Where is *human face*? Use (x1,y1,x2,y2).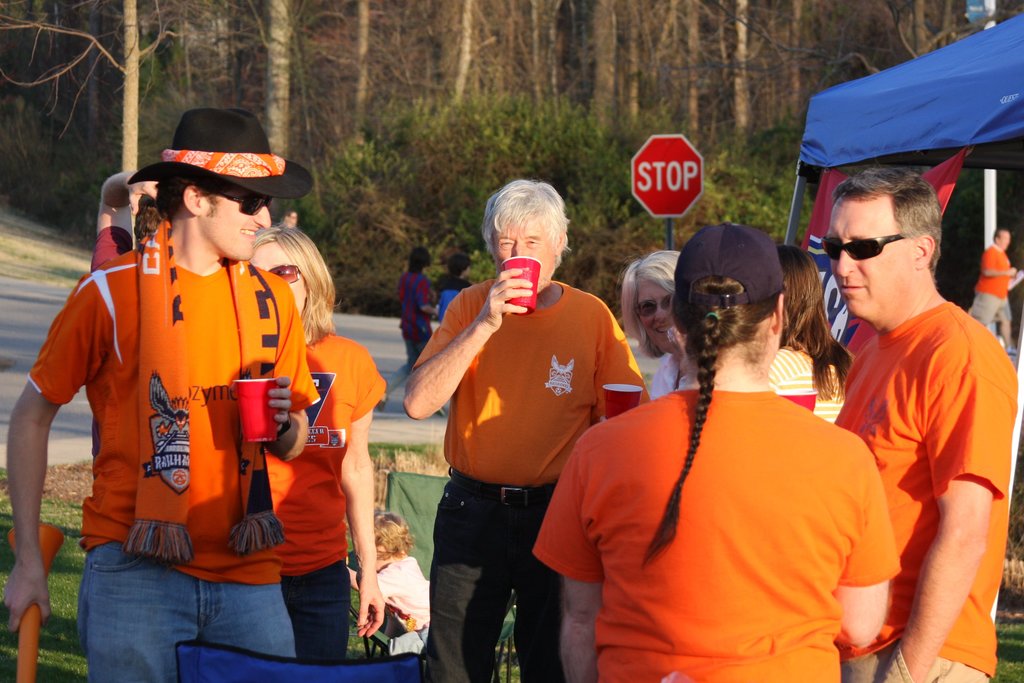
(639,278,673,351).
